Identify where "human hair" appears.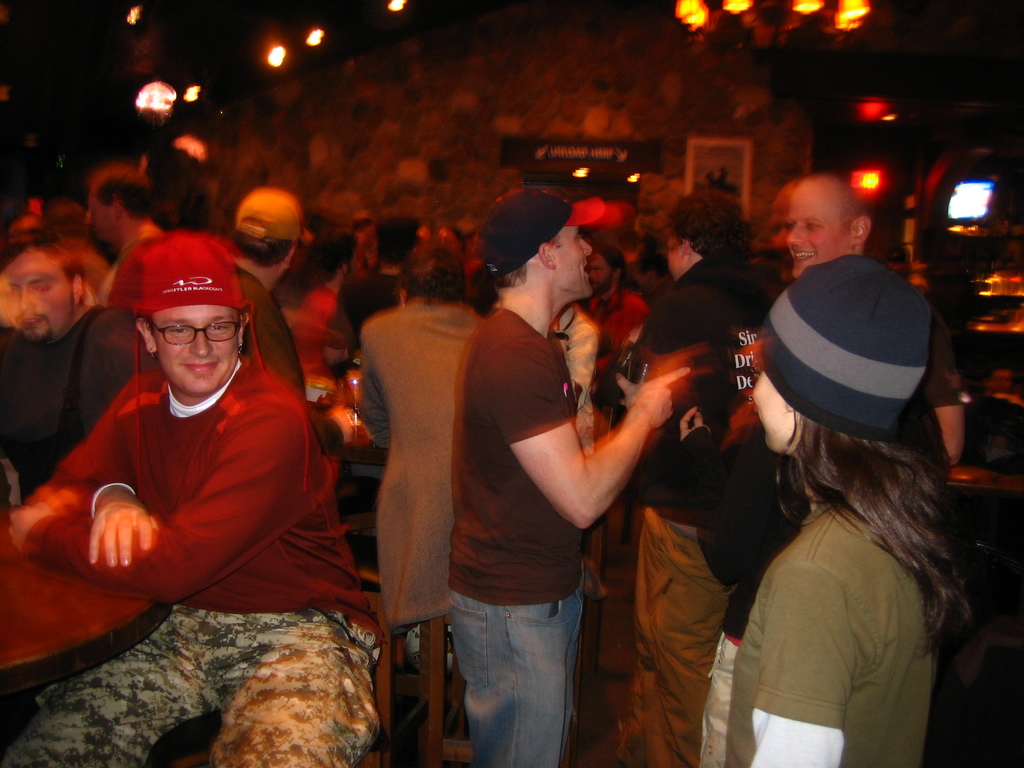
Appears at bbox=(396, 241, 469, 301).
